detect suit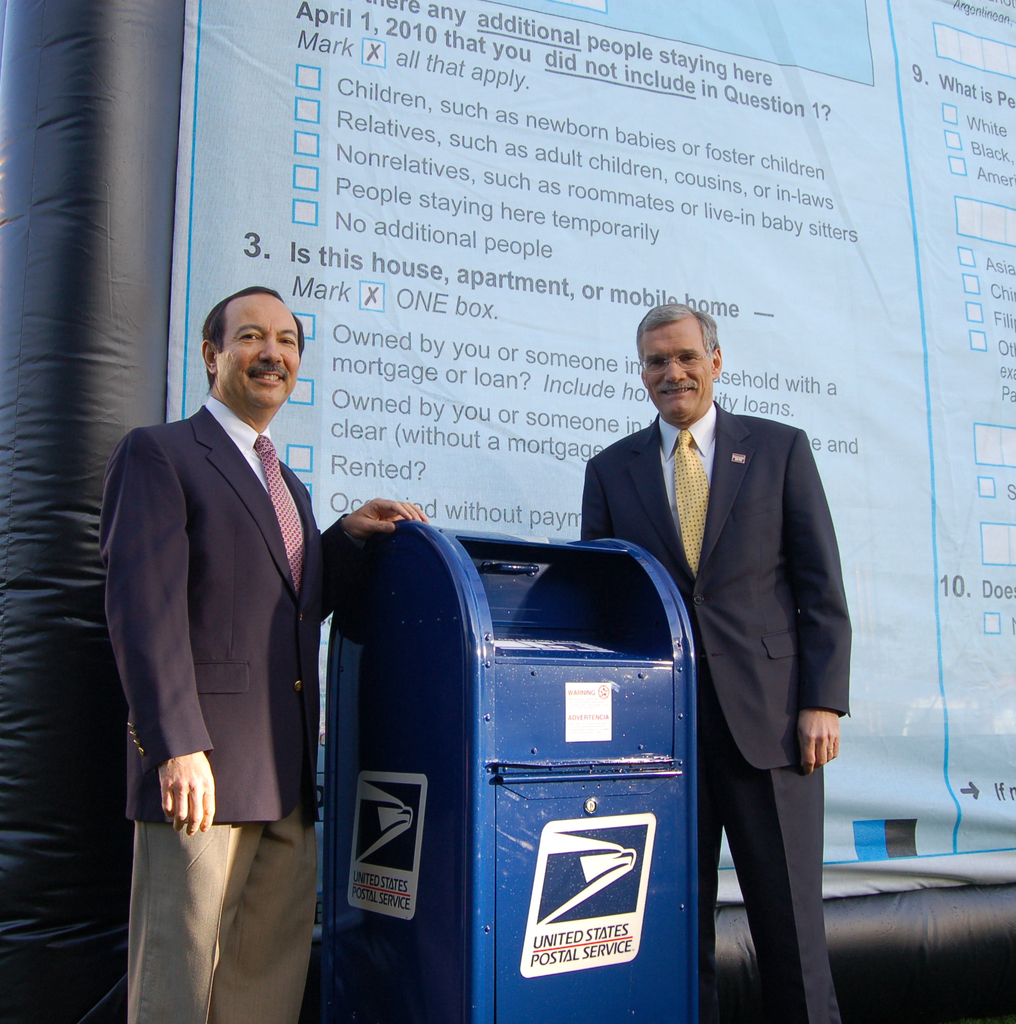
select_region(97, 393, 359, 1023)
